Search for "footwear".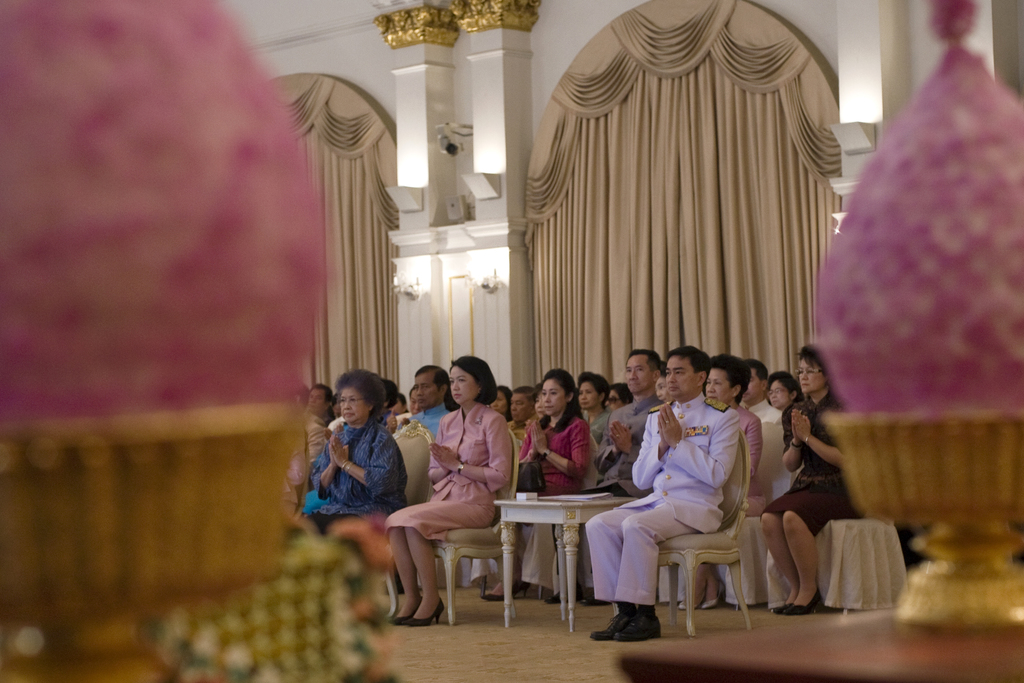
Found at left=603, top=598, right=673, bottom=649.
